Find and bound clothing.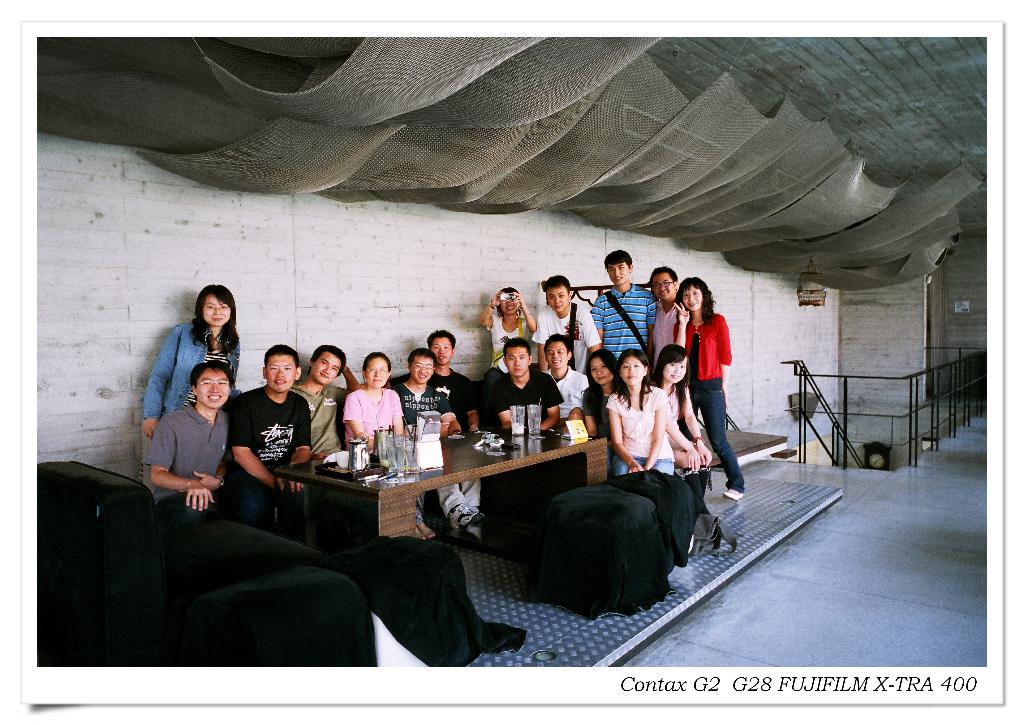
Bound: box=[605, 387, 676, 481].
